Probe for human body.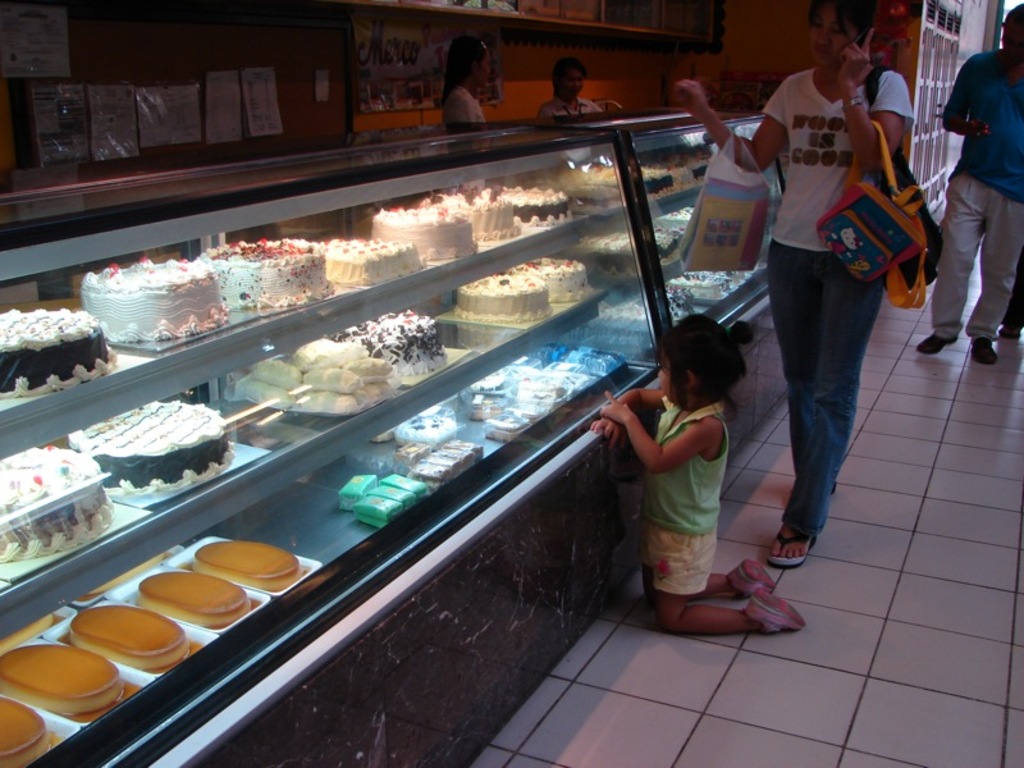
Probe result: detection(594, 385, 800, 631).
